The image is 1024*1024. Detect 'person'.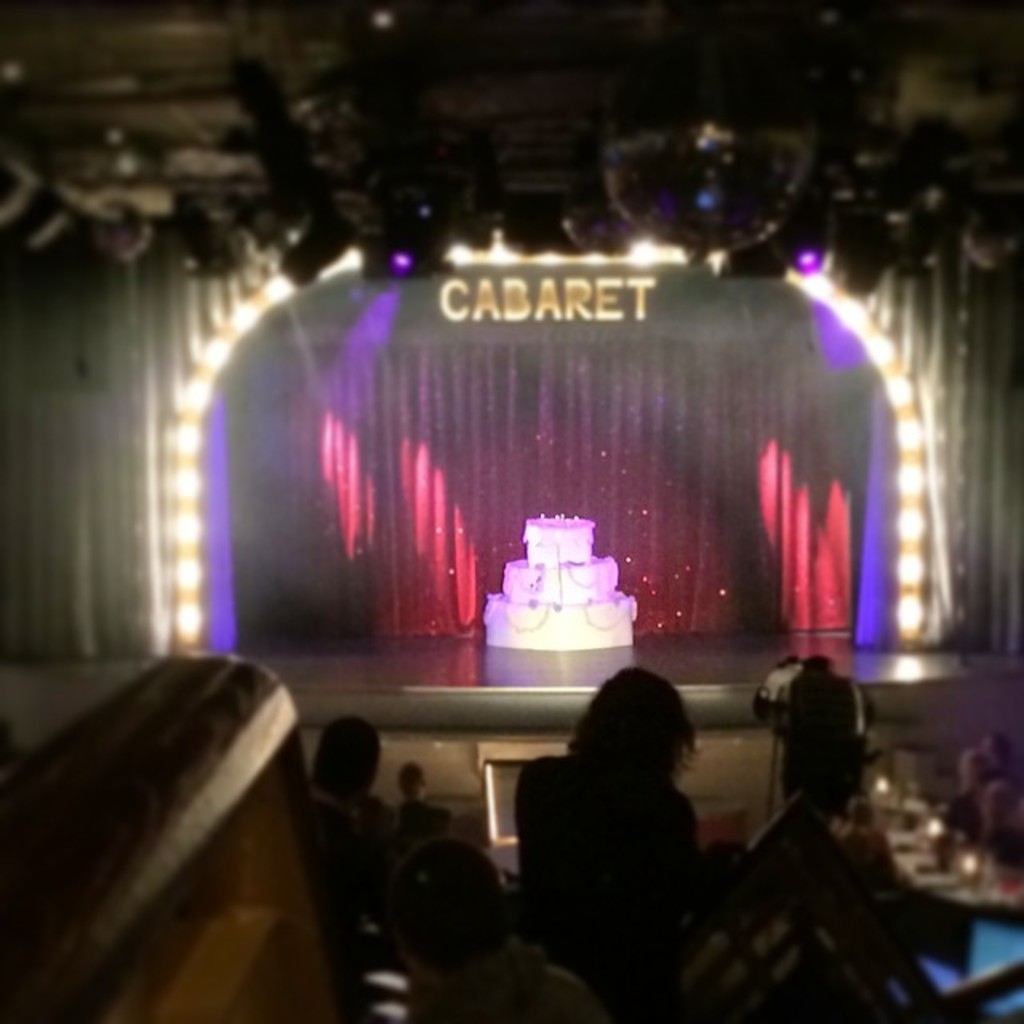
Detection: l=378, t=760, r=454, b=898.
